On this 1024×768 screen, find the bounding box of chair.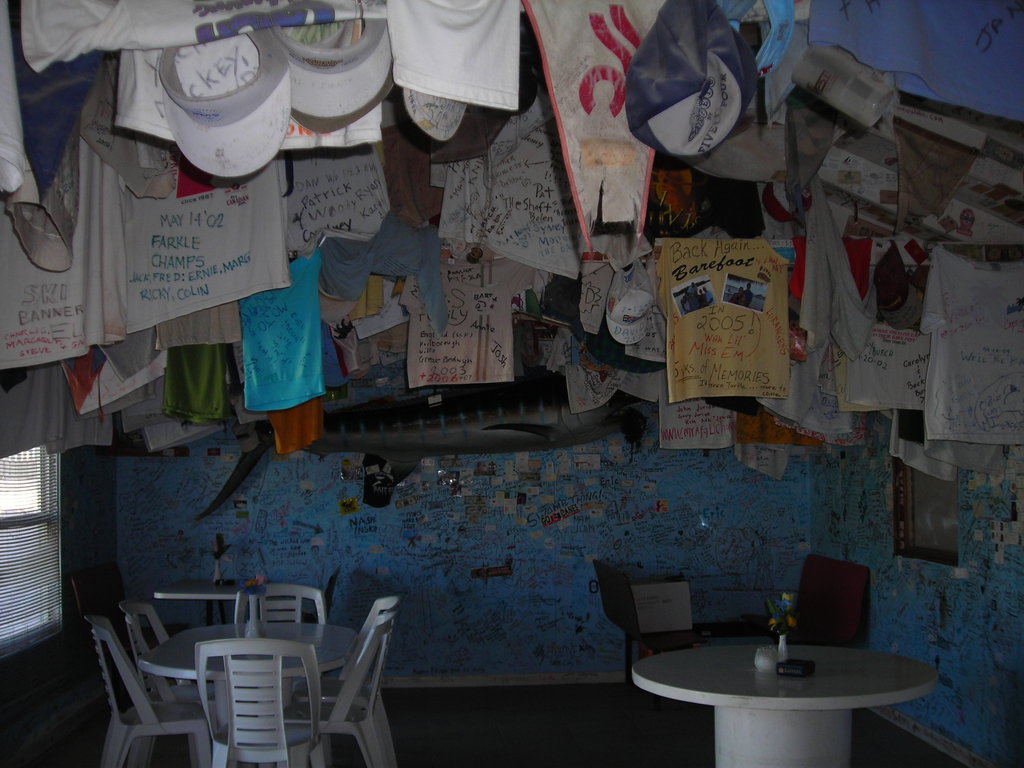
Bounding box: <bbox>188, 637, 326, 767</bbox>.
